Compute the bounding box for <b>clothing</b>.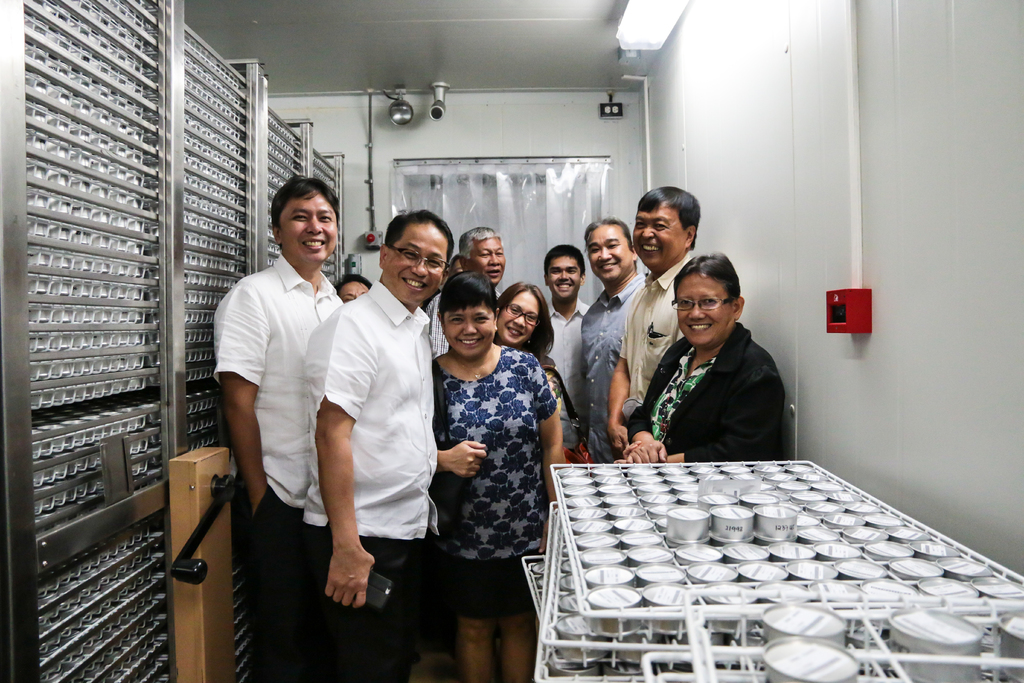
bbox(294, 268, 428, 682).
